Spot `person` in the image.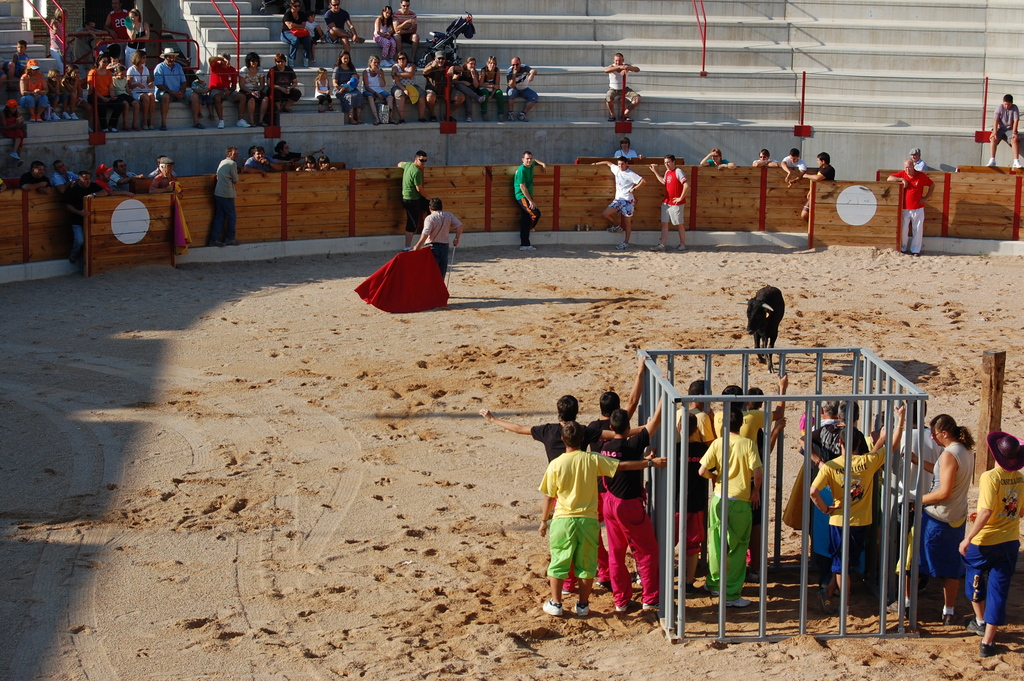
`person` found at [364,56,394,115].
